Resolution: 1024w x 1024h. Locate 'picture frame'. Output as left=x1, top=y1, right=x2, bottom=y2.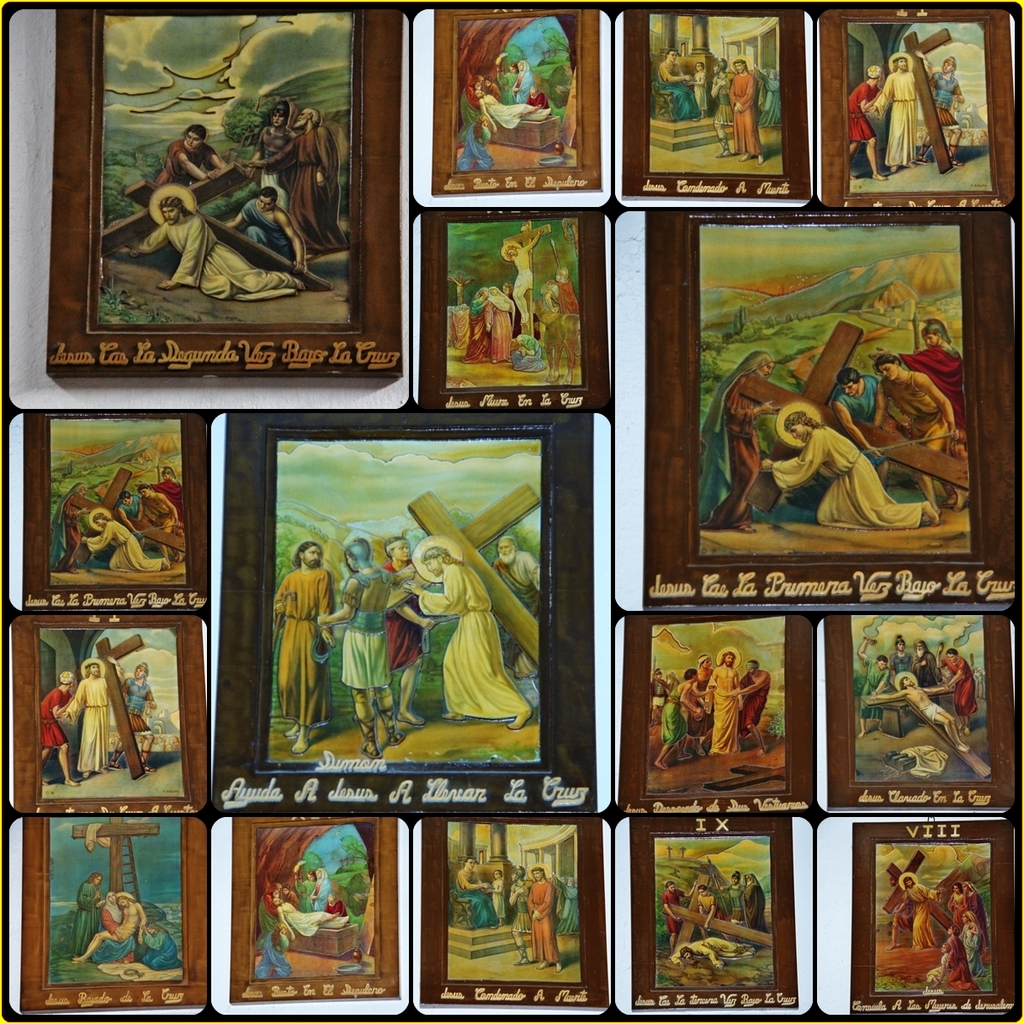
left=21, top=410, right=217, bottom=619.
